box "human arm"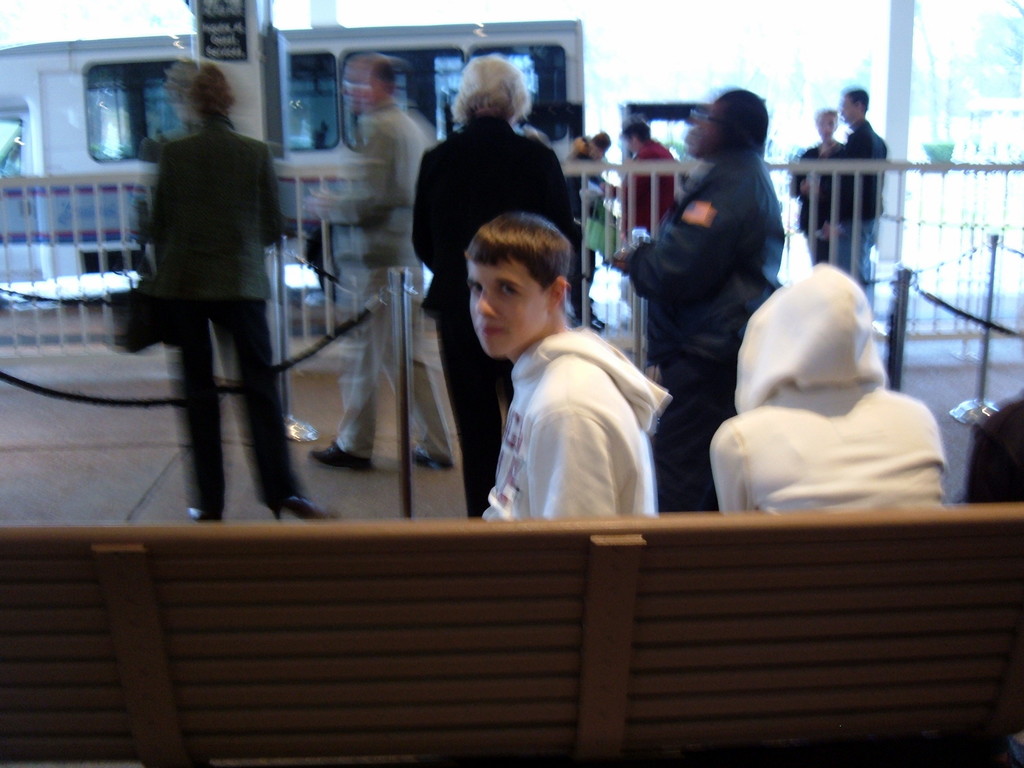
box(303, 116, 397, 228)
